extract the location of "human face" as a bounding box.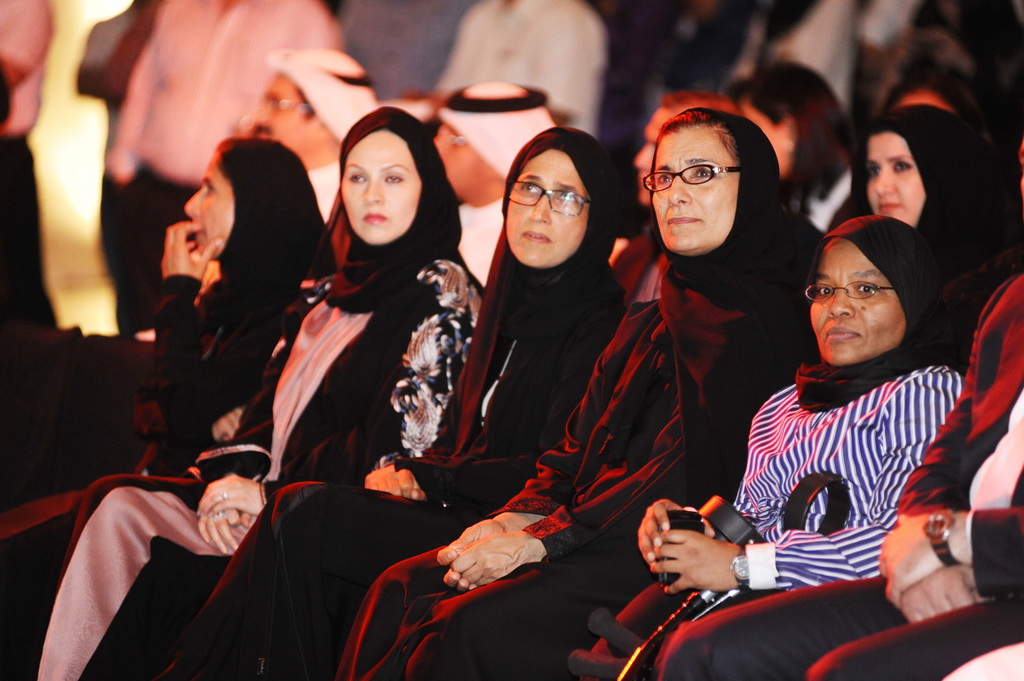
(868, 129, 927, 225).
